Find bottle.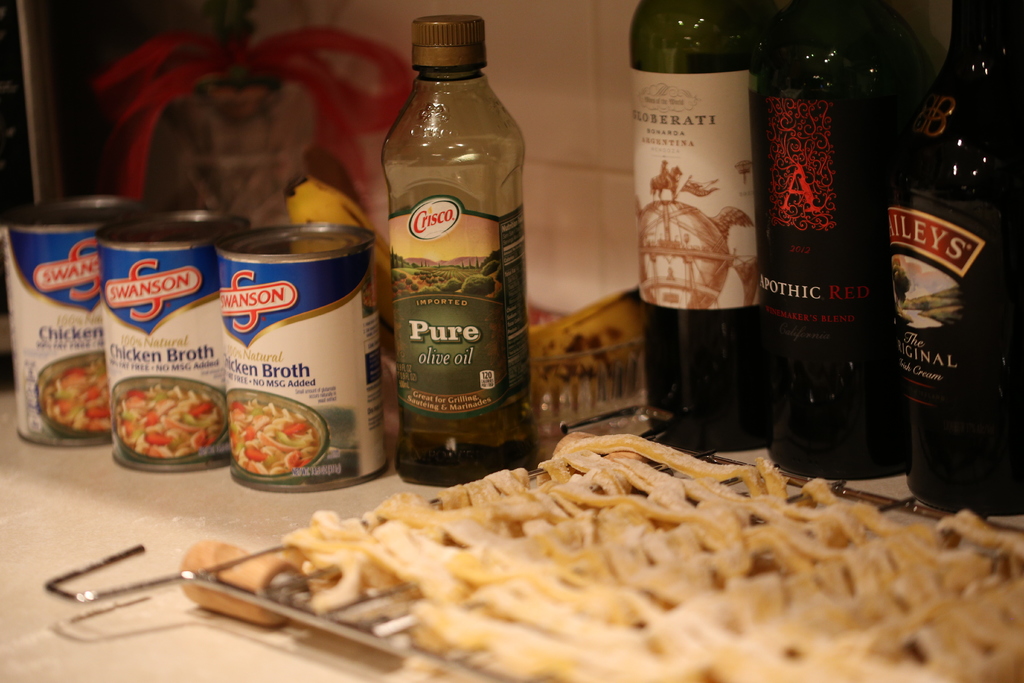
locate(381, 13, 532, 486).
